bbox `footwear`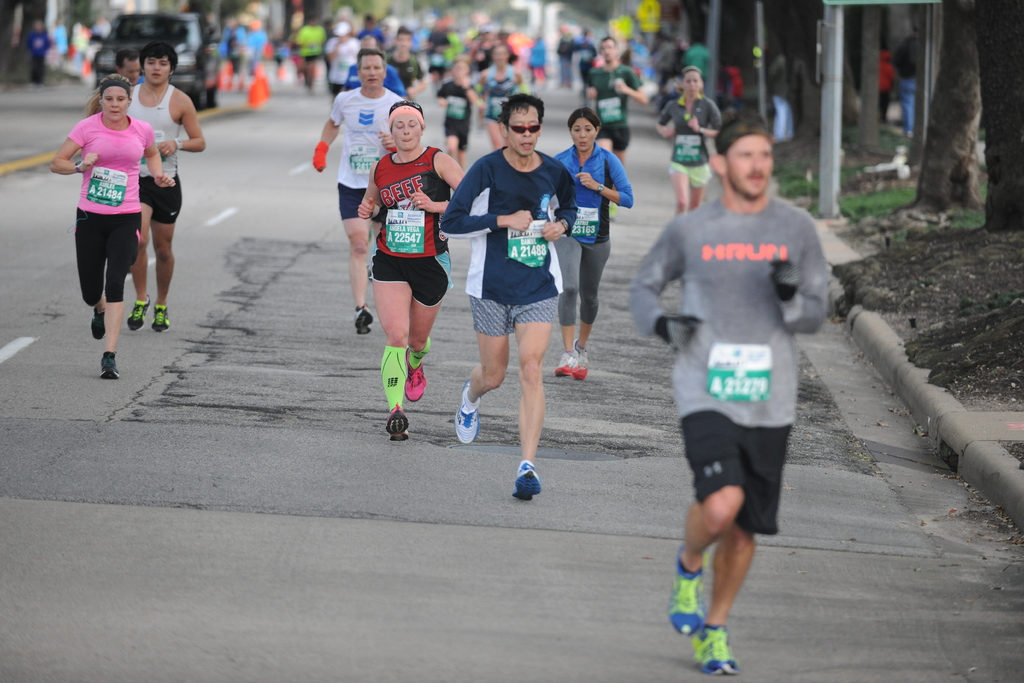
{"left": 358, "top": 306, "right": 379, "bottom": 337}
